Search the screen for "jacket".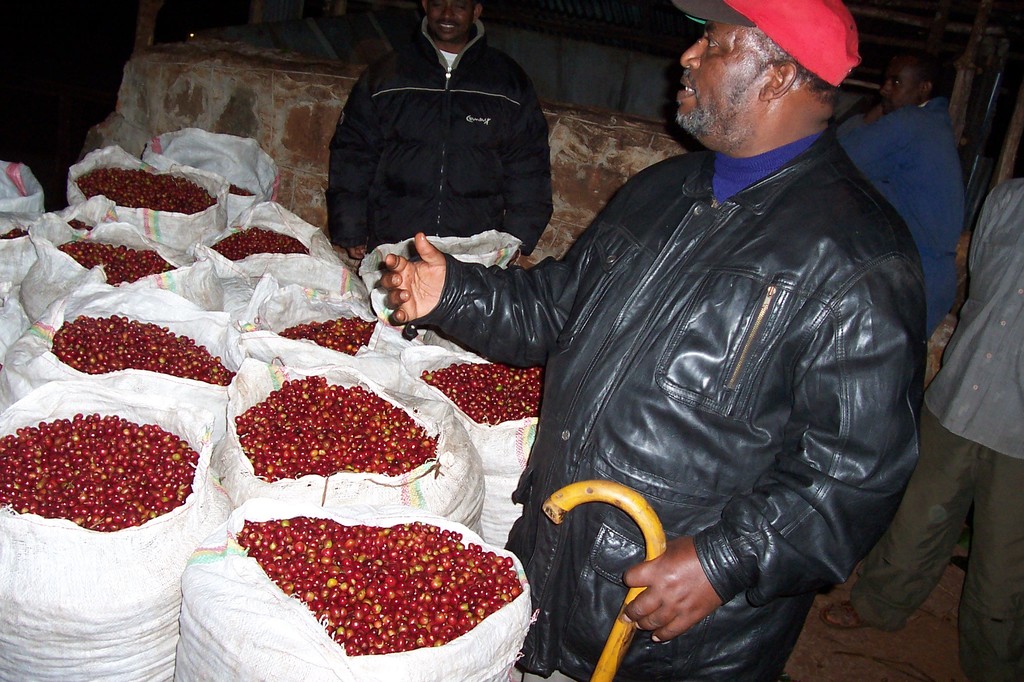
Found at {"left": 365, "top": 46, "right": 946, "bottom": 653}.
